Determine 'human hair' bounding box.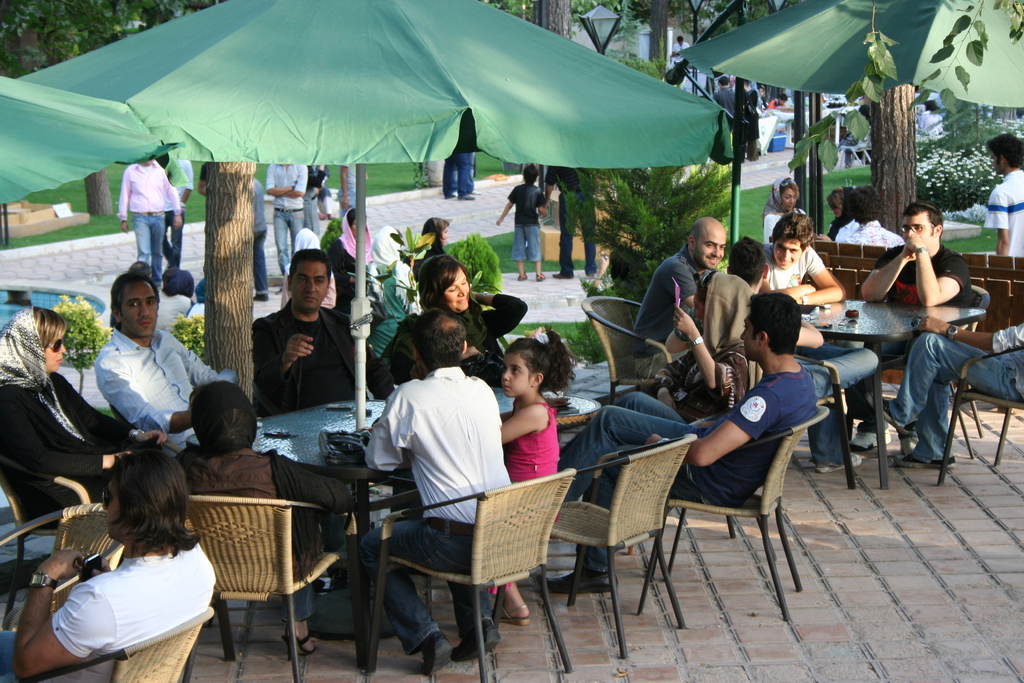
Determined: box(849, 185, 881, 226).
